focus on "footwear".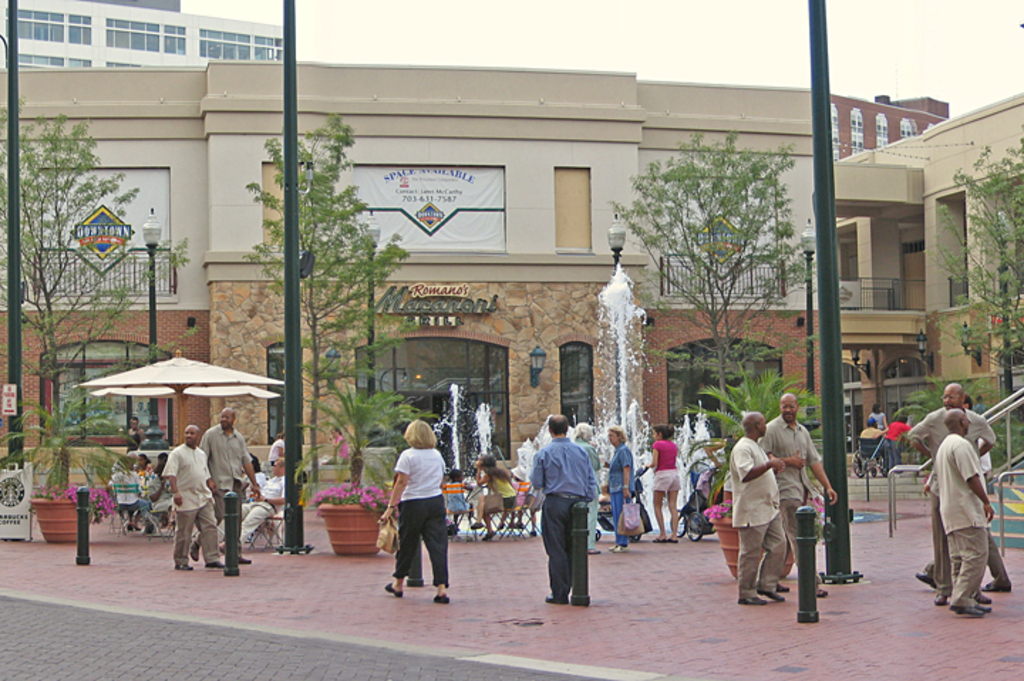
Focused at (x1=191, y1=540, x2=196, y2=559).
